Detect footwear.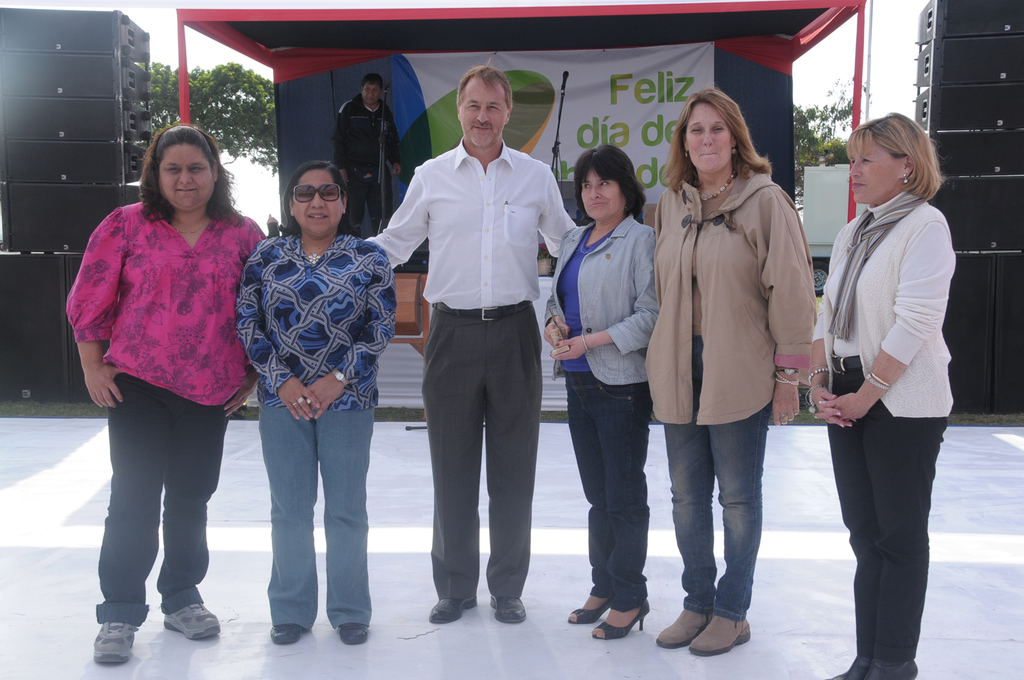
Detected at crop(271, 621, 301, 644).
